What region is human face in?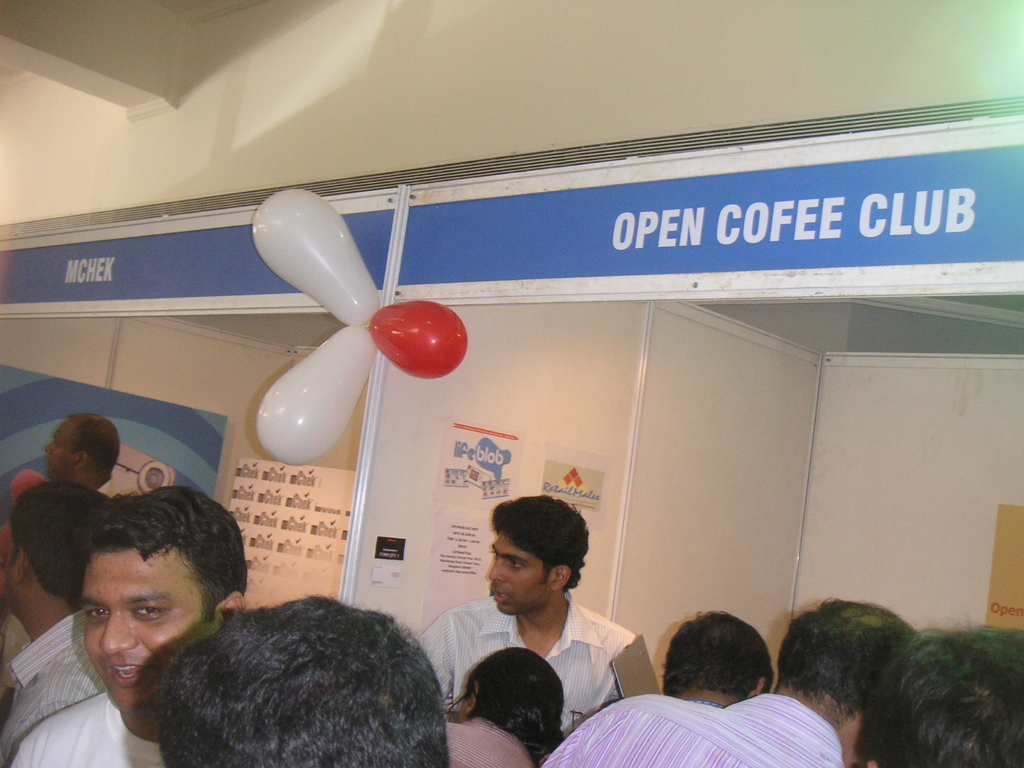
[left=42, top=413, right=79, bottom=480].
